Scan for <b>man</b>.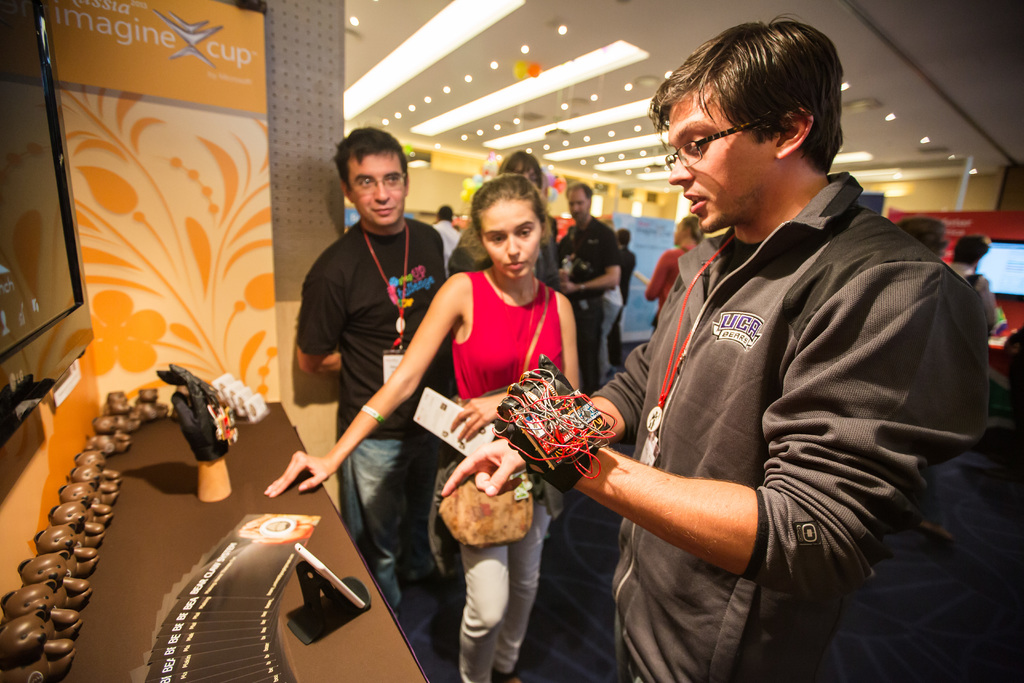
Scan result: (left=598, top=273, right=624, bottom=382).
